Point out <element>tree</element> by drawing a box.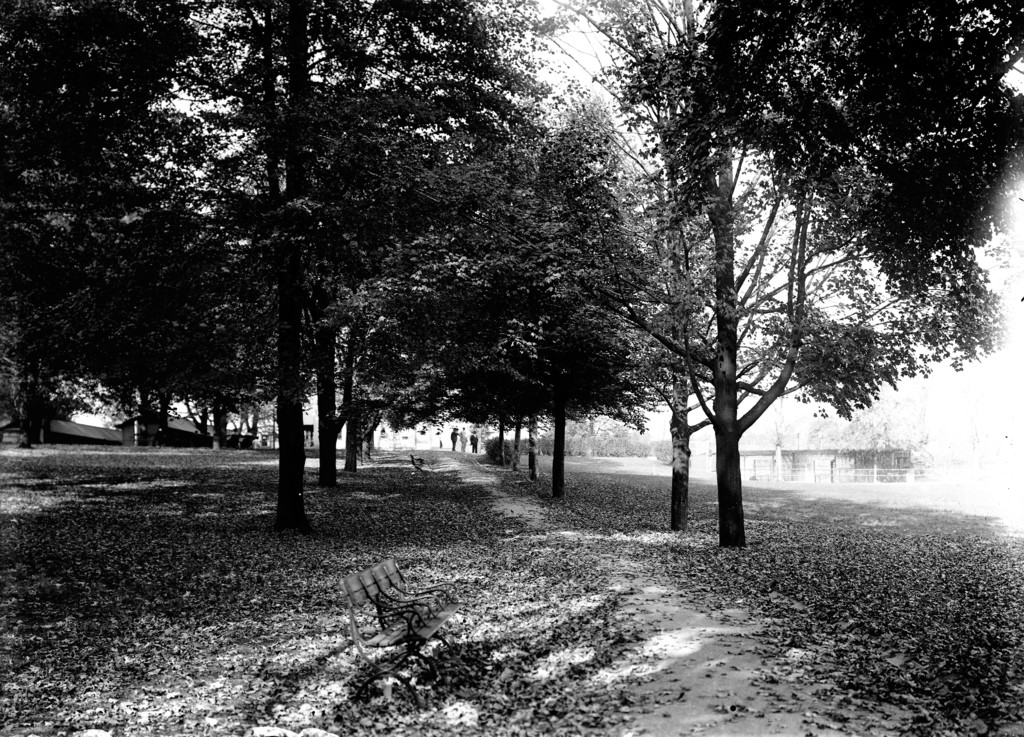
(left=510, top=406, right=521, bottom=468).
